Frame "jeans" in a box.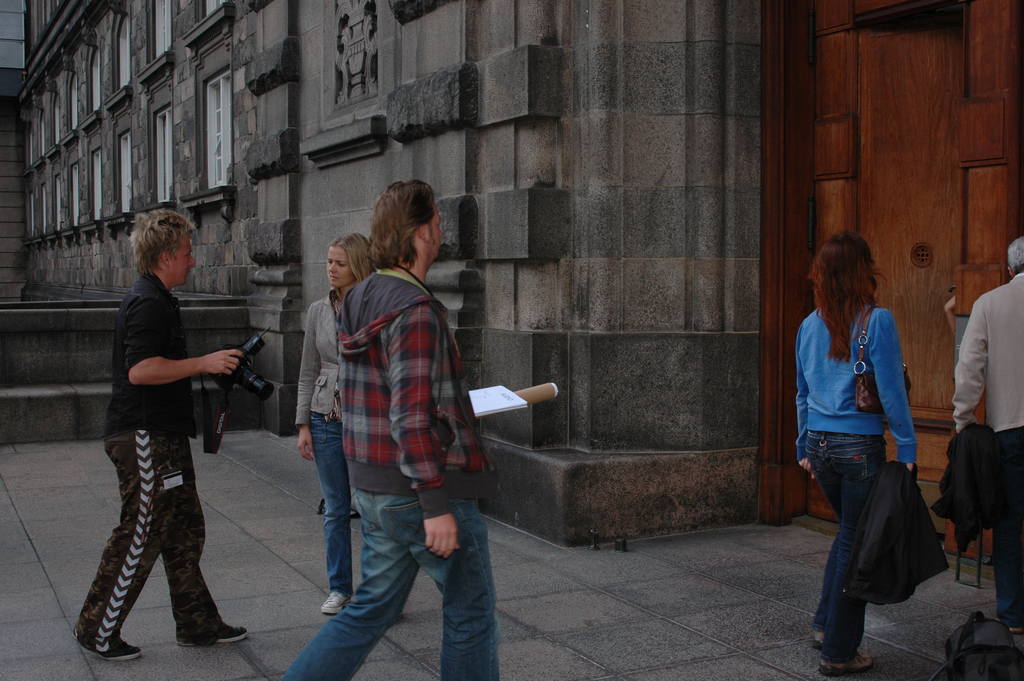
305,413,351,592.
